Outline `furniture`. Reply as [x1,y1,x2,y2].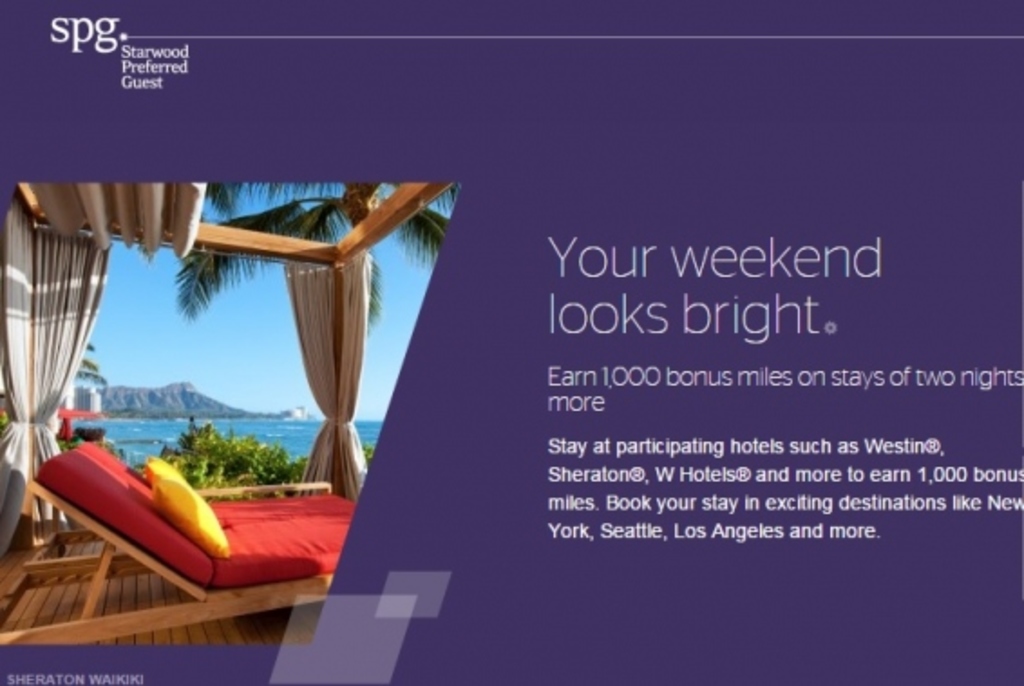
[0,438,356,653].
